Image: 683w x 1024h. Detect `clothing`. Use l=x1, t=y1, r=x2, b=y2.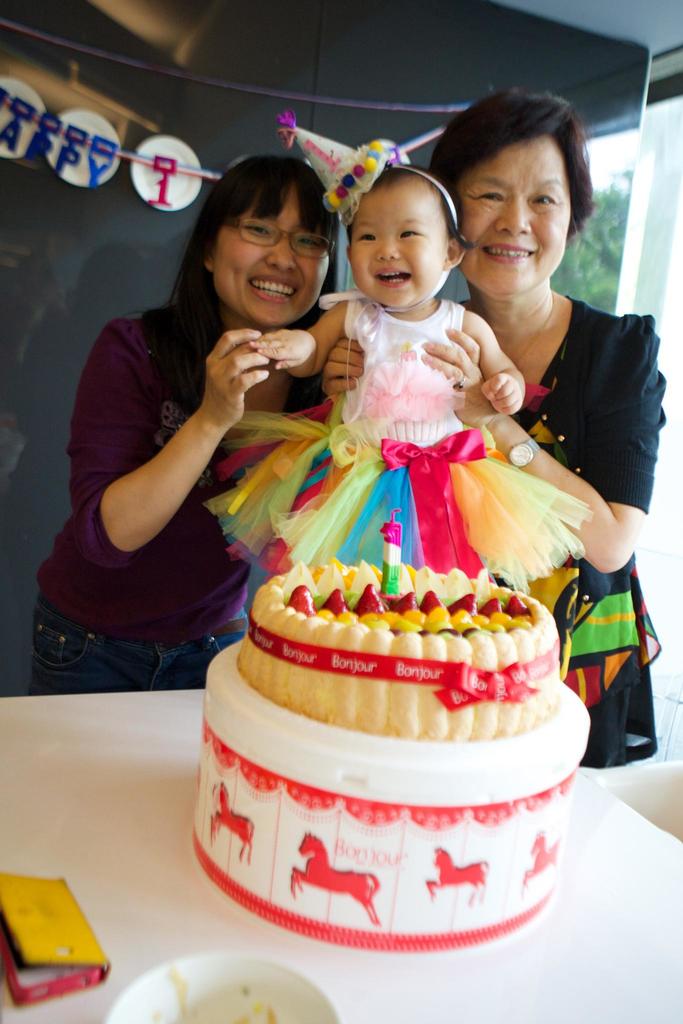
l=457, t=293, r=667, b=769.
